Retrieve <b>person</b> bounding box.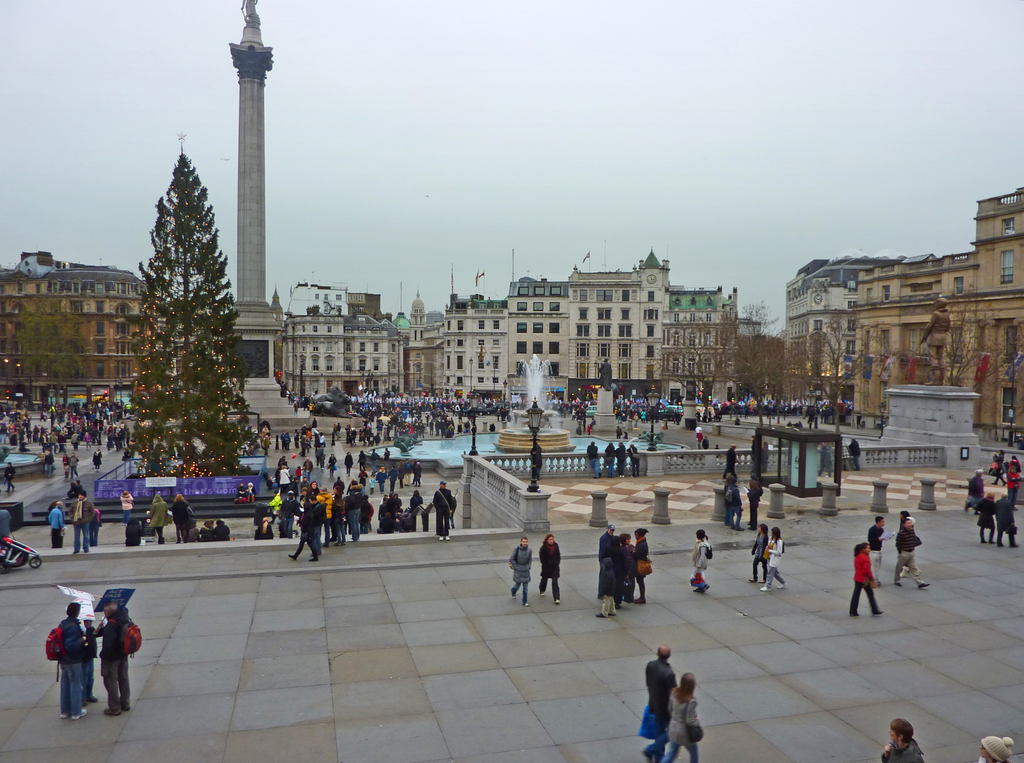
Bounding box: <bbox>88, 447, 104, 467</bbox>.
